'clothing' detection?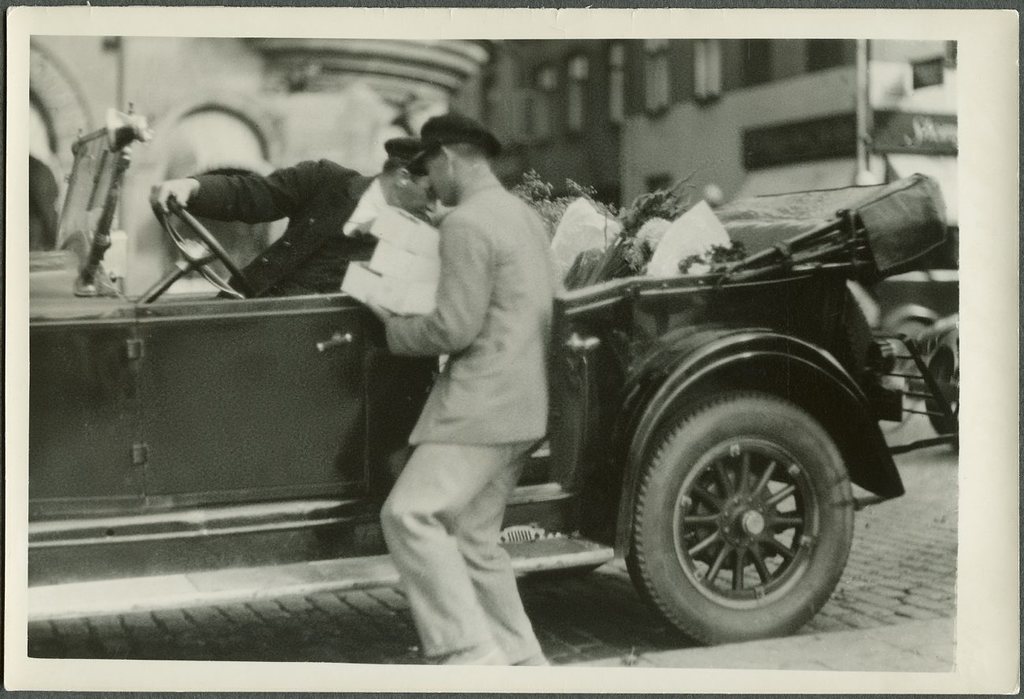
[left=182, top=157, right=434, bottom=301]
